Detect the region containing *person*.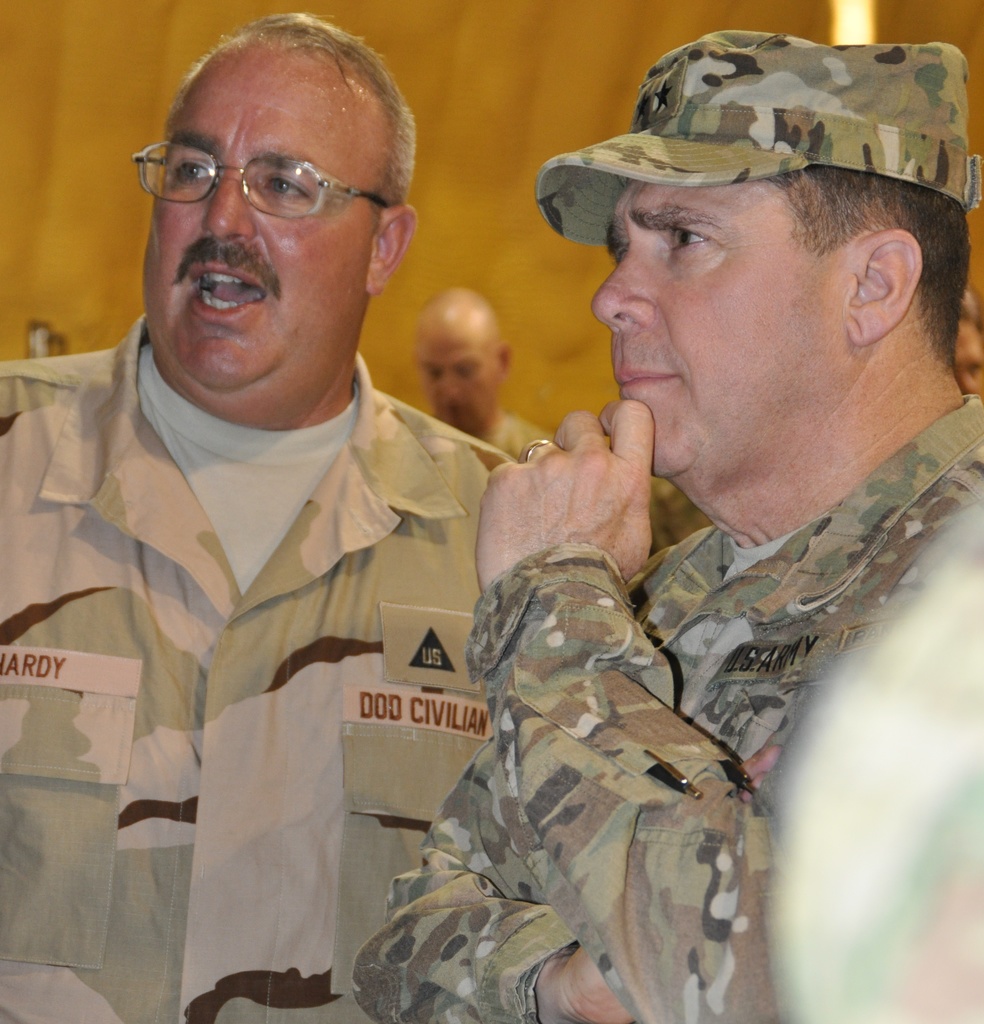
{"left": 355, "top": 20, "right": 983, "bottom": 1023}.
